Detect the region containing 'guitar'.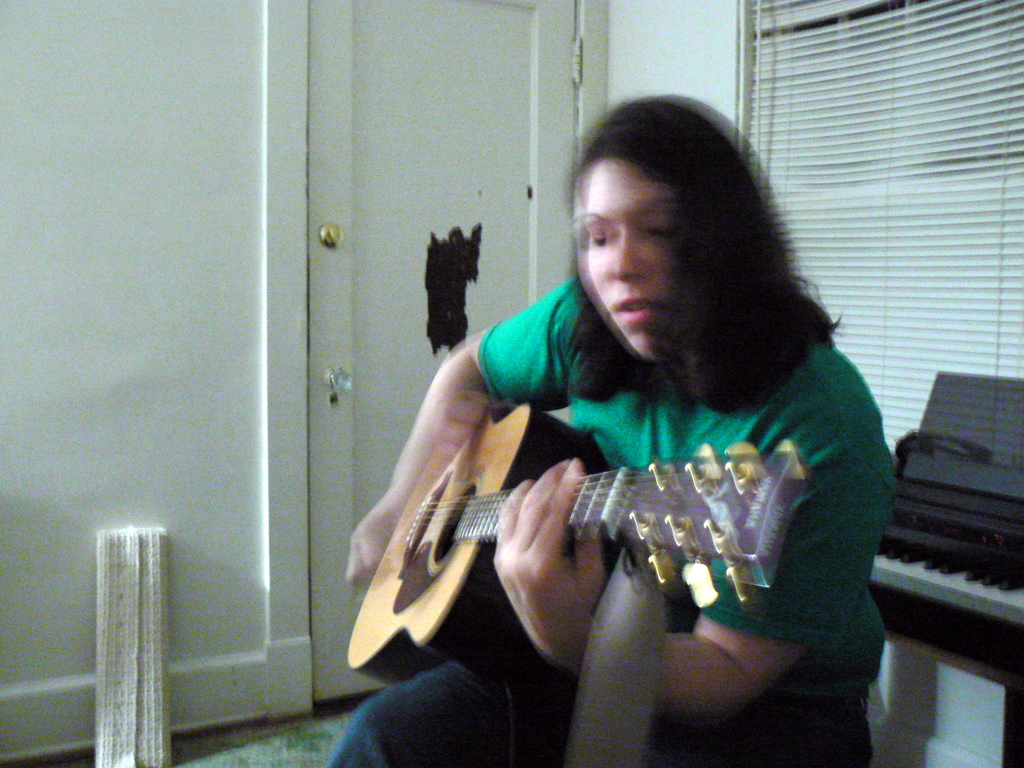
333, 388, 852, 706.
